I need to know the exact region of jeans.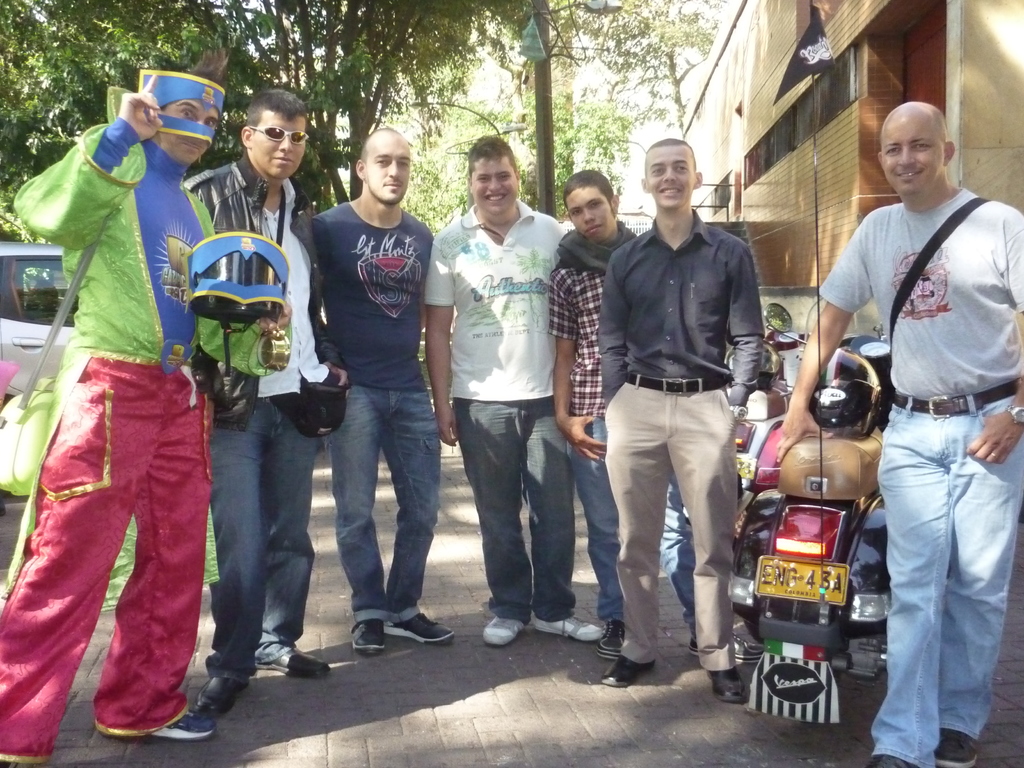
Region: box(869, 394, 1023, 767).
